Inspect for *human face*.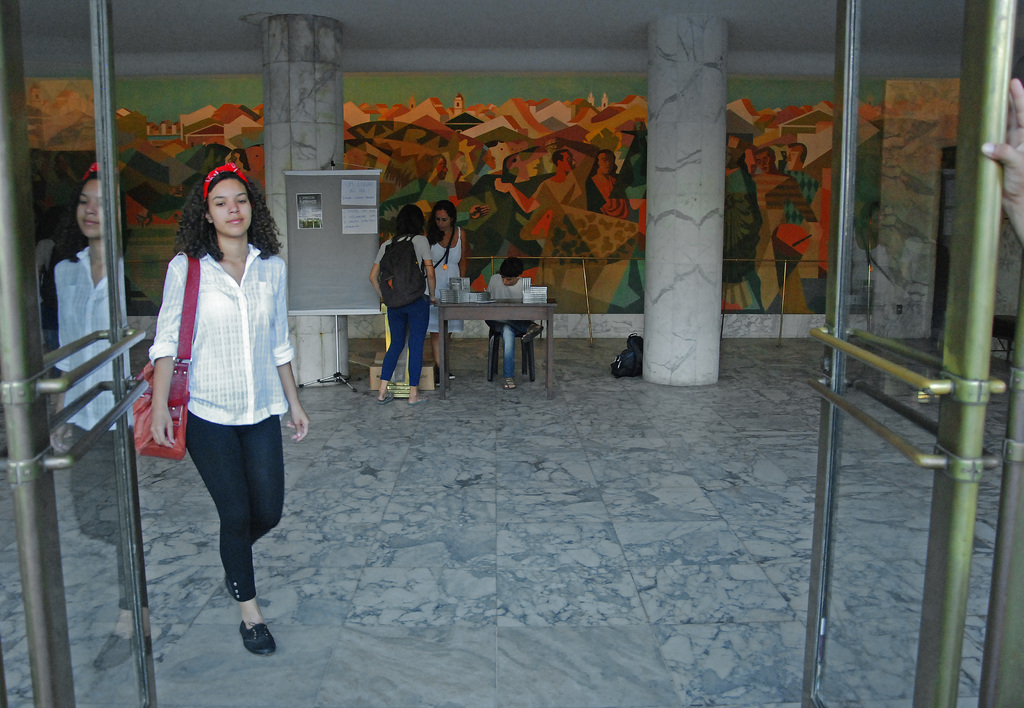
Inspection: box=[525, 159, 537, 176].
